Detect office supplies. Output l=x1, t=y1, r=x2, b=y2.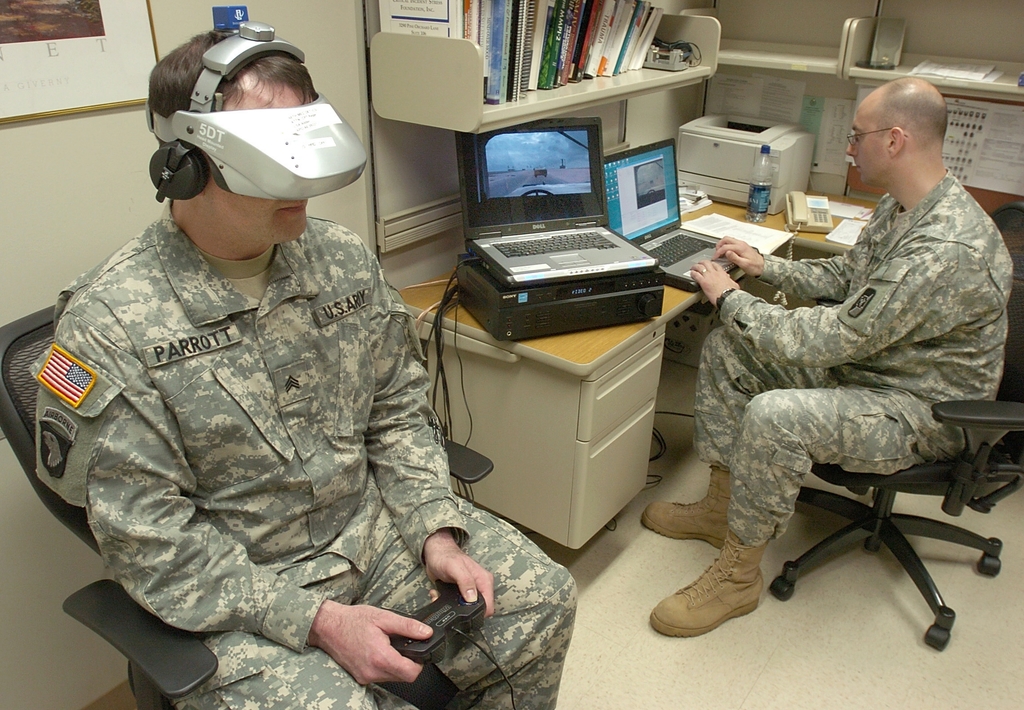
l=775, t=306, r=1023, b=645.
